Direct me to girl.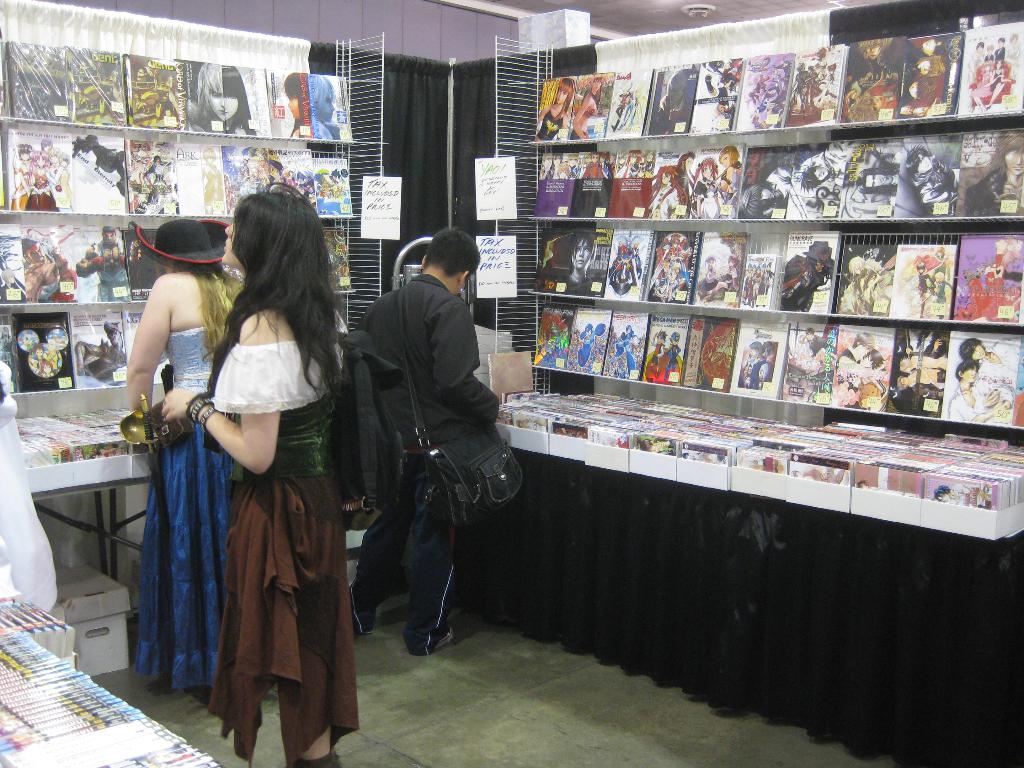
Direction: <bbox>652, 163, 688, 220</bbox>.
